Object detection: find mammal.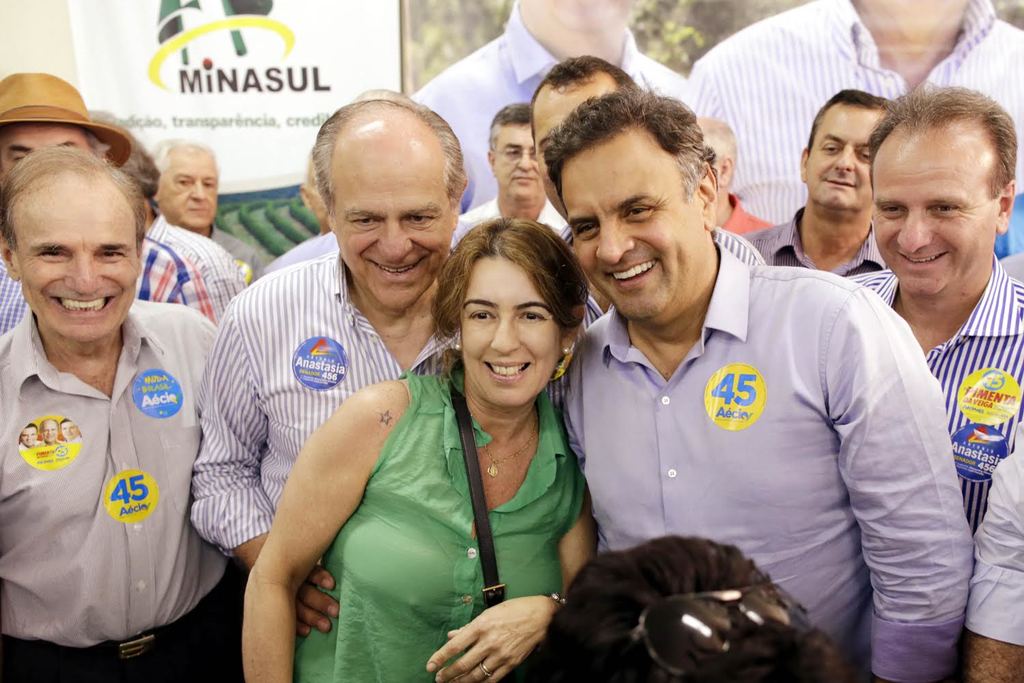
pyautogui.locateOnScreen(0, 141, 228, 675).
